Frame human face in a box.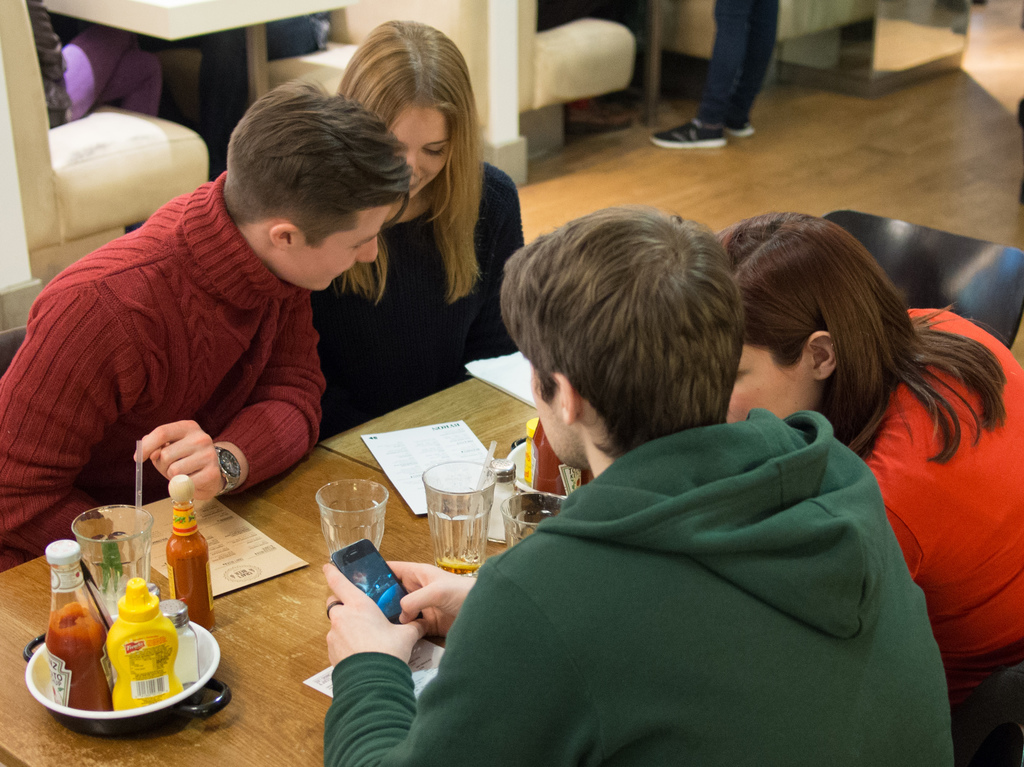
726,340,819,419.
